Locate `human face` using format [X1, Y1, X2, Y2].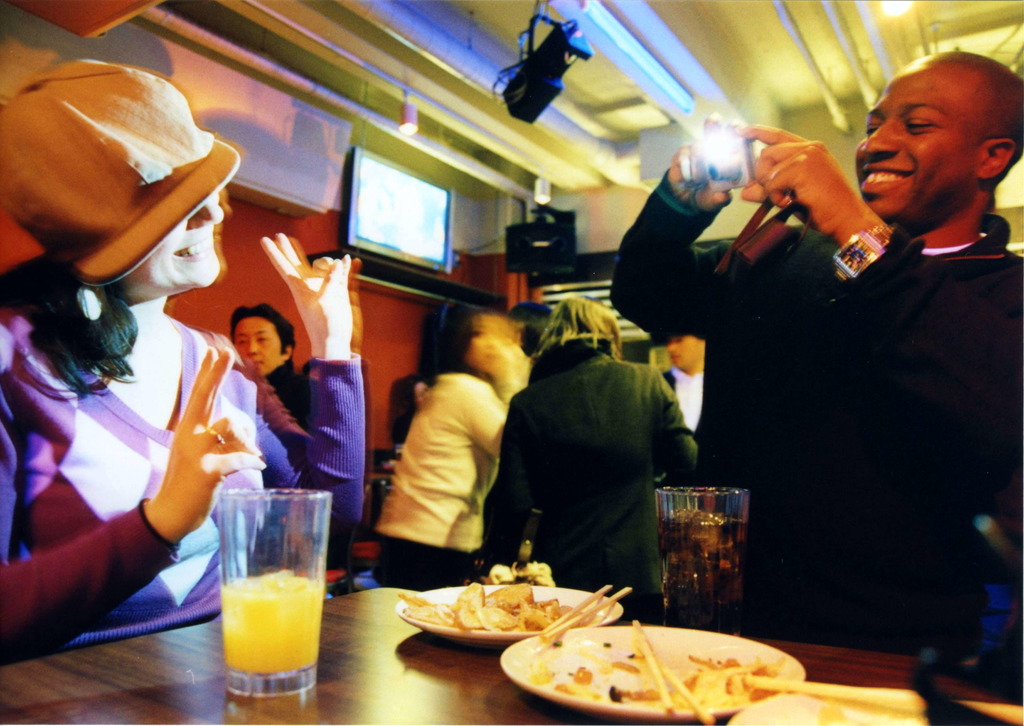
[234, 315, 282, 377].
